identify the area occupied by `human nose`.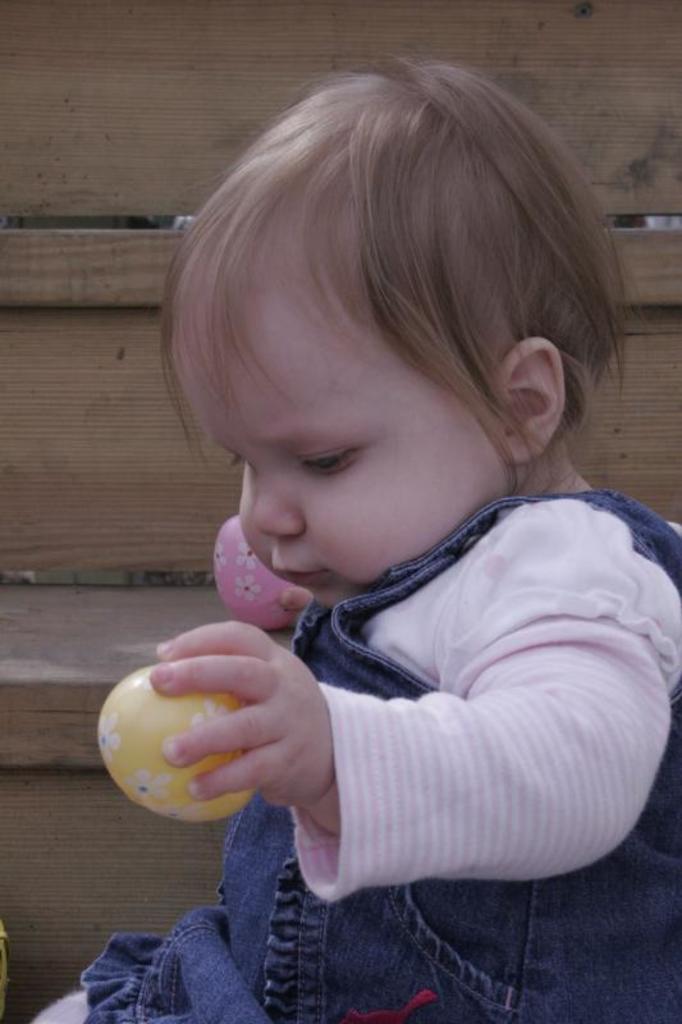
Area: bbox=(255, 465, 308, 540).
